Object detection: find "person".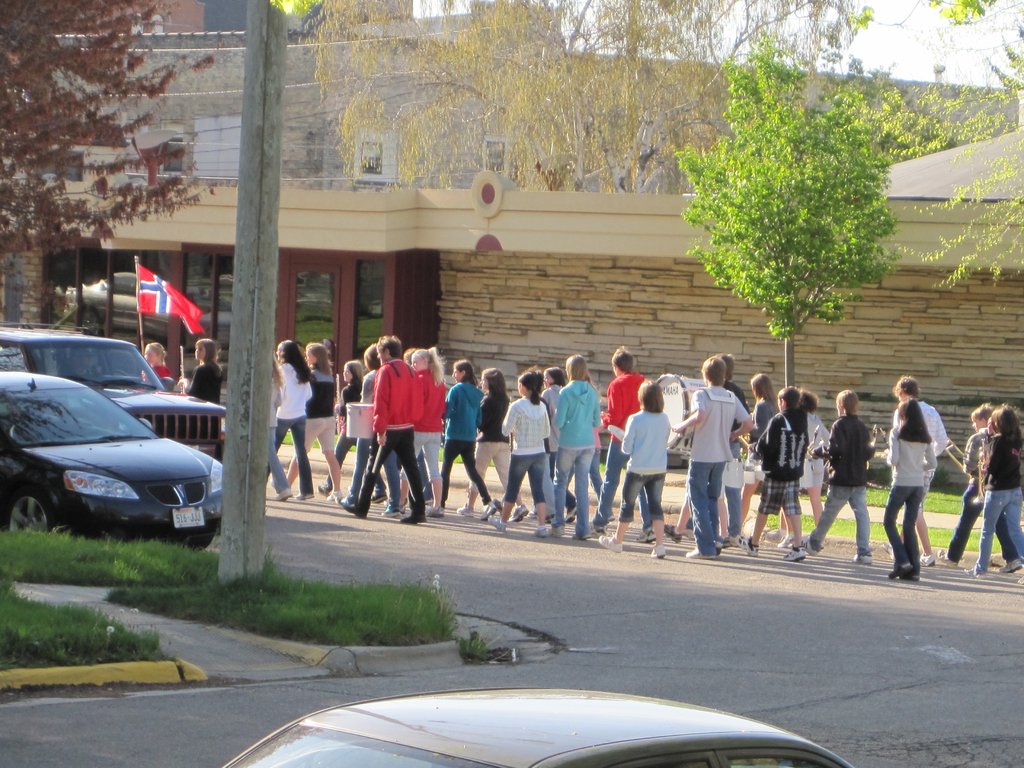
bbox=(385, 345, 454, 517).
